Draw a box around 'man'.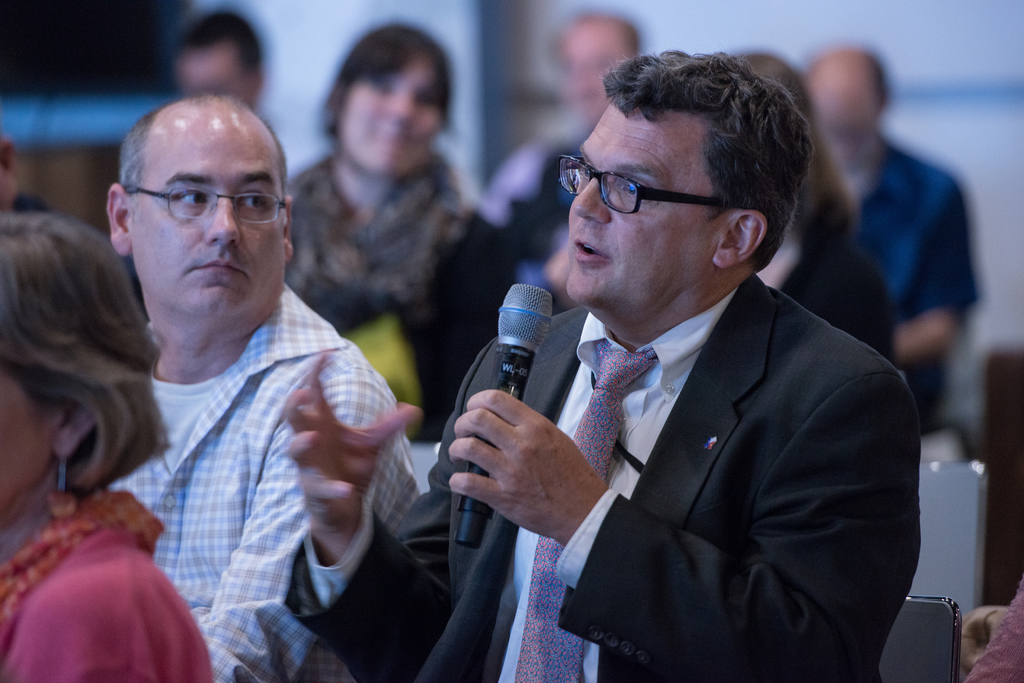
pyautogui.locateOnScreen(167, 18, 256, 94).
